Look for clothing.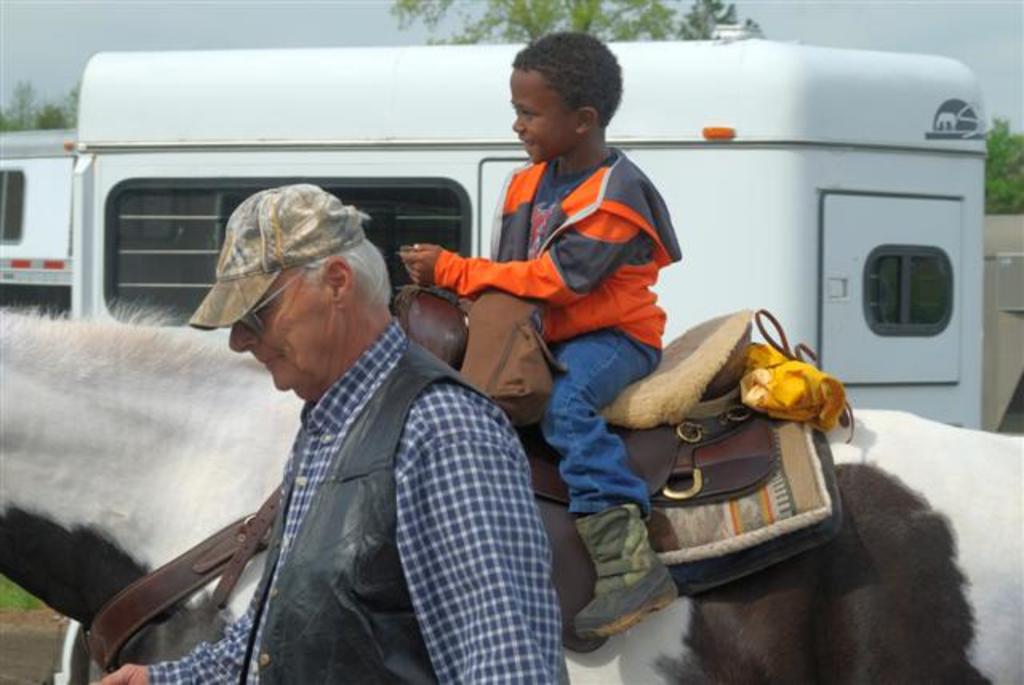
Found: detection(96, 282, 558, 684).
